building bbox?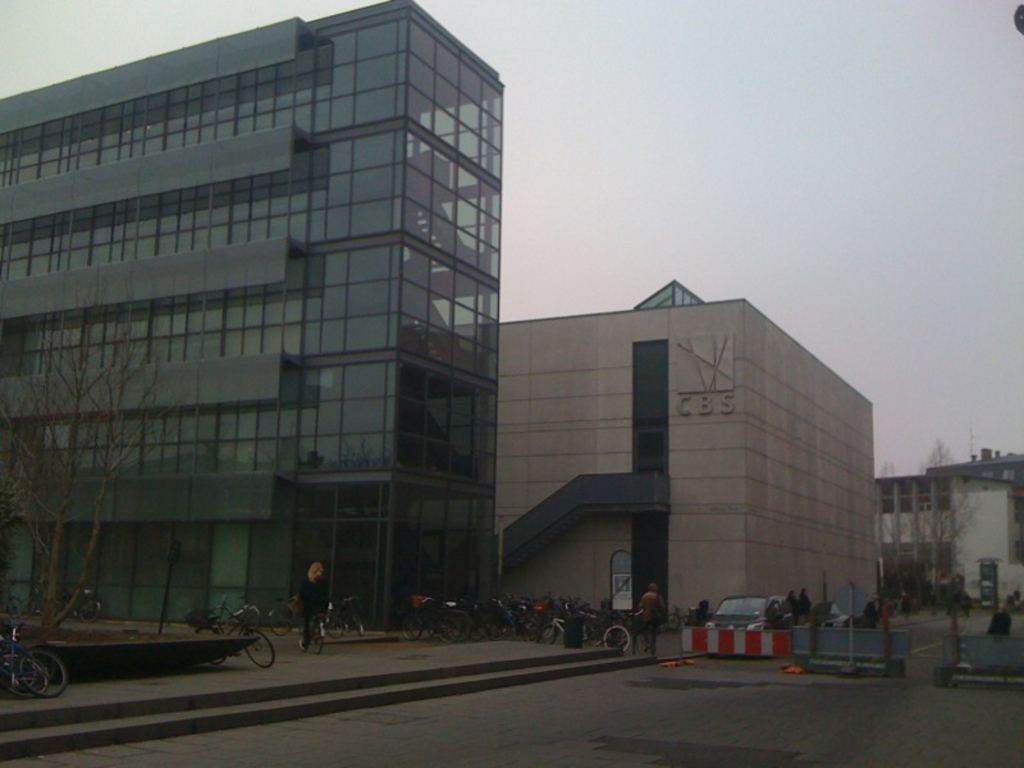
box=[503, 274, 874, 635]
